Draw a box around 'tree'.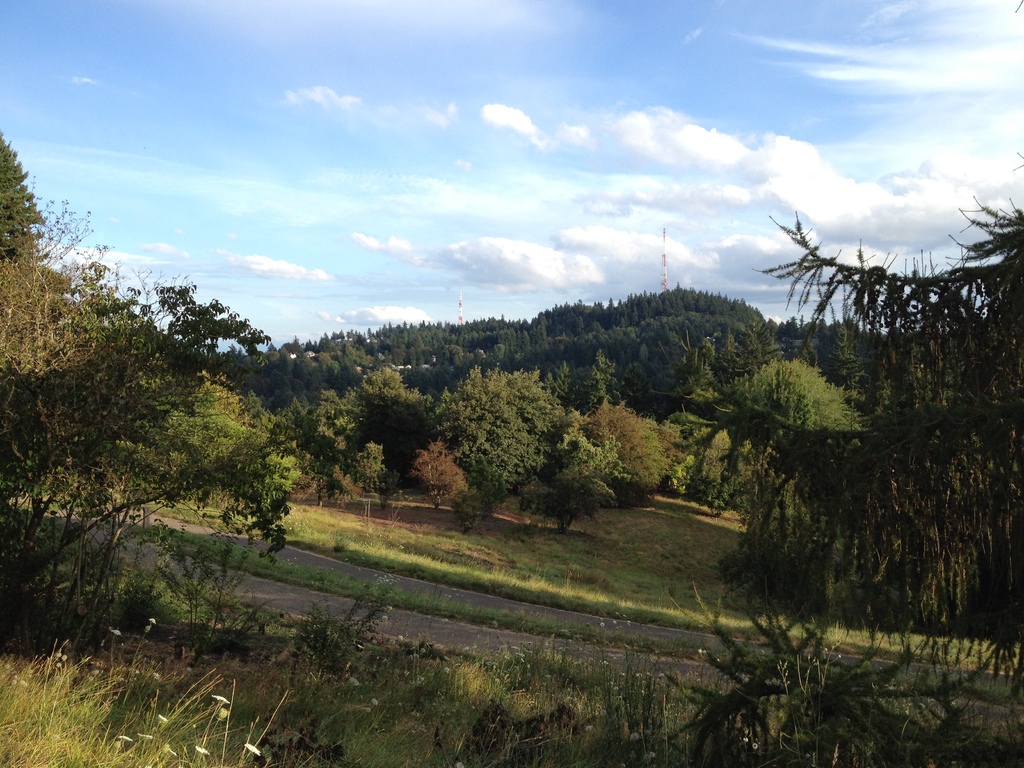
{"left": 20, "top": 223, "right": 308, "bottom": 656}.
